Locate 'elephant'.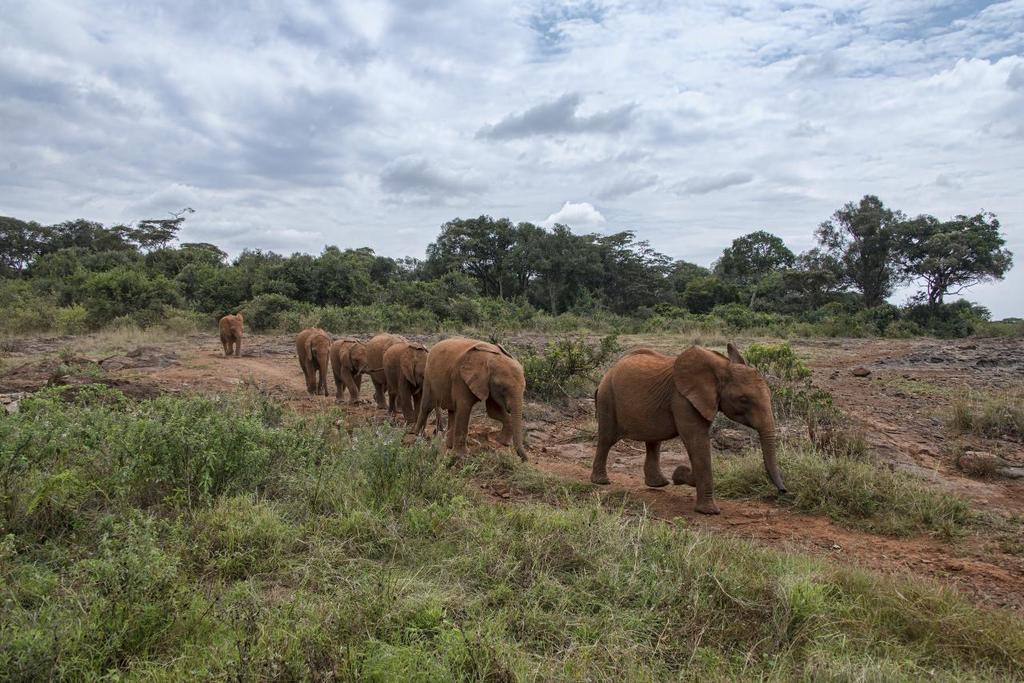
Bounding box: x1=224, y1=314, x2=247, y2=362.
